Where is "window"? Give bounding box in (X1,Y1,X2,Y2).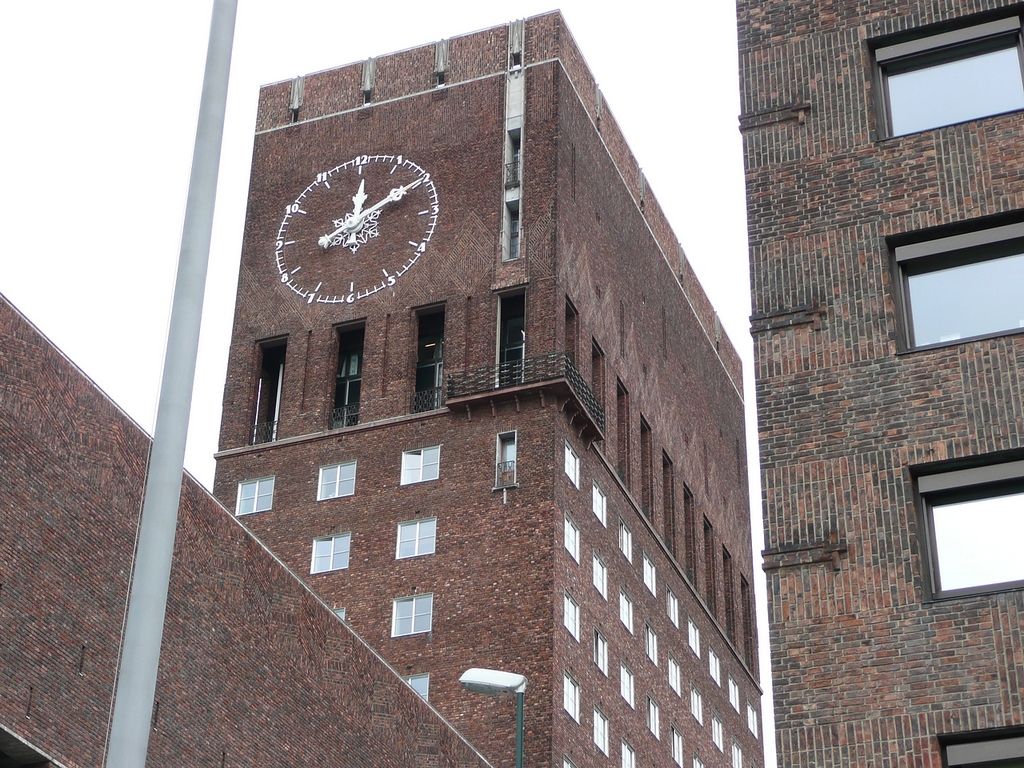
(862,0,1023,146).
